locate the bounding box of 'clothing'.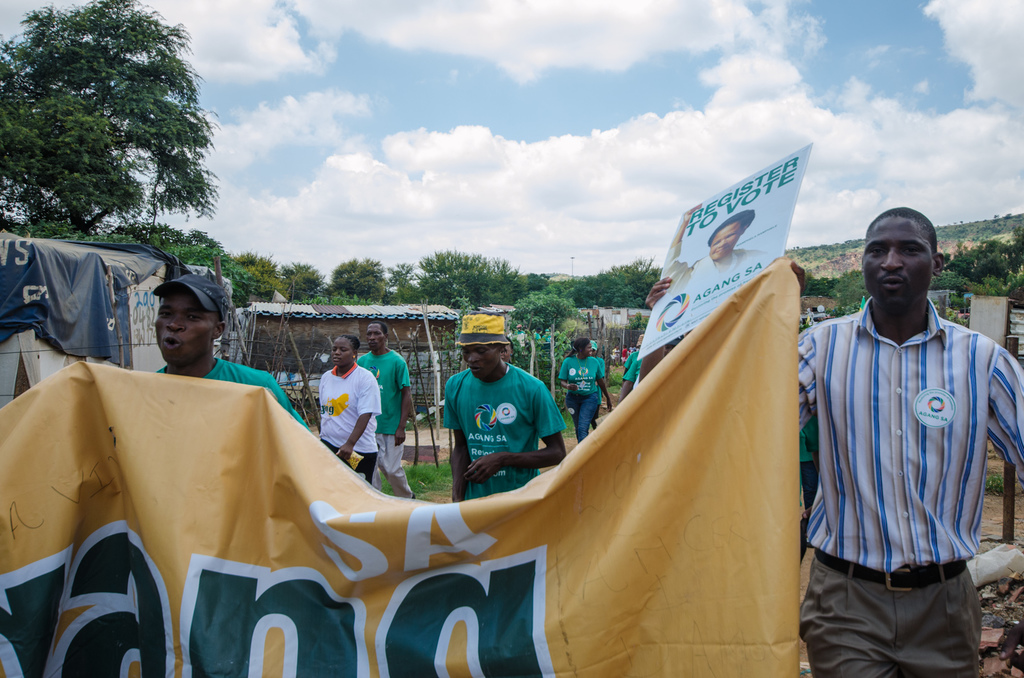
Bounding box: x1=796, y1=292, x2=1023, y2=677.
